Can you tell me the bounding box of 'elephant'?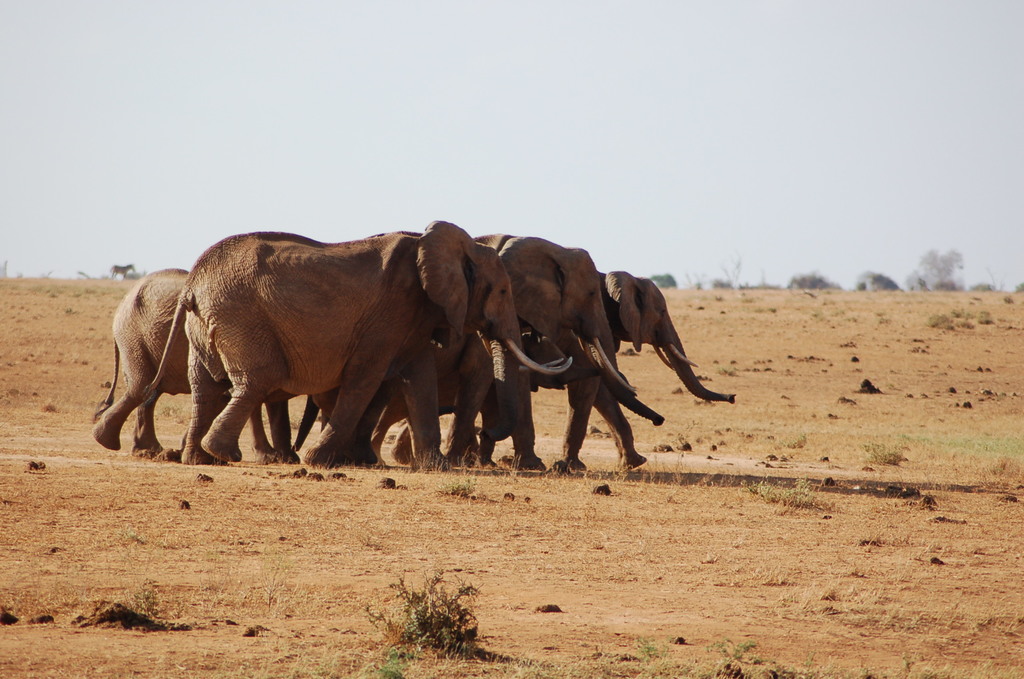
box=[162, 213, 586, 471].
